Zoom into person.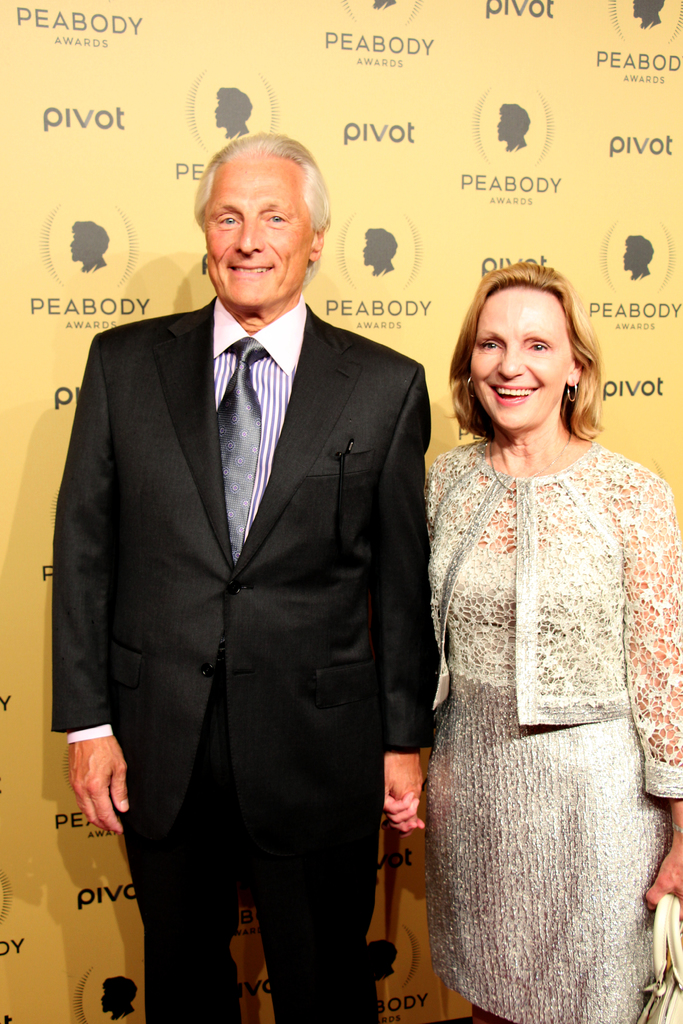
Zoom target: bbox=(47, 139, 434, 1023).
